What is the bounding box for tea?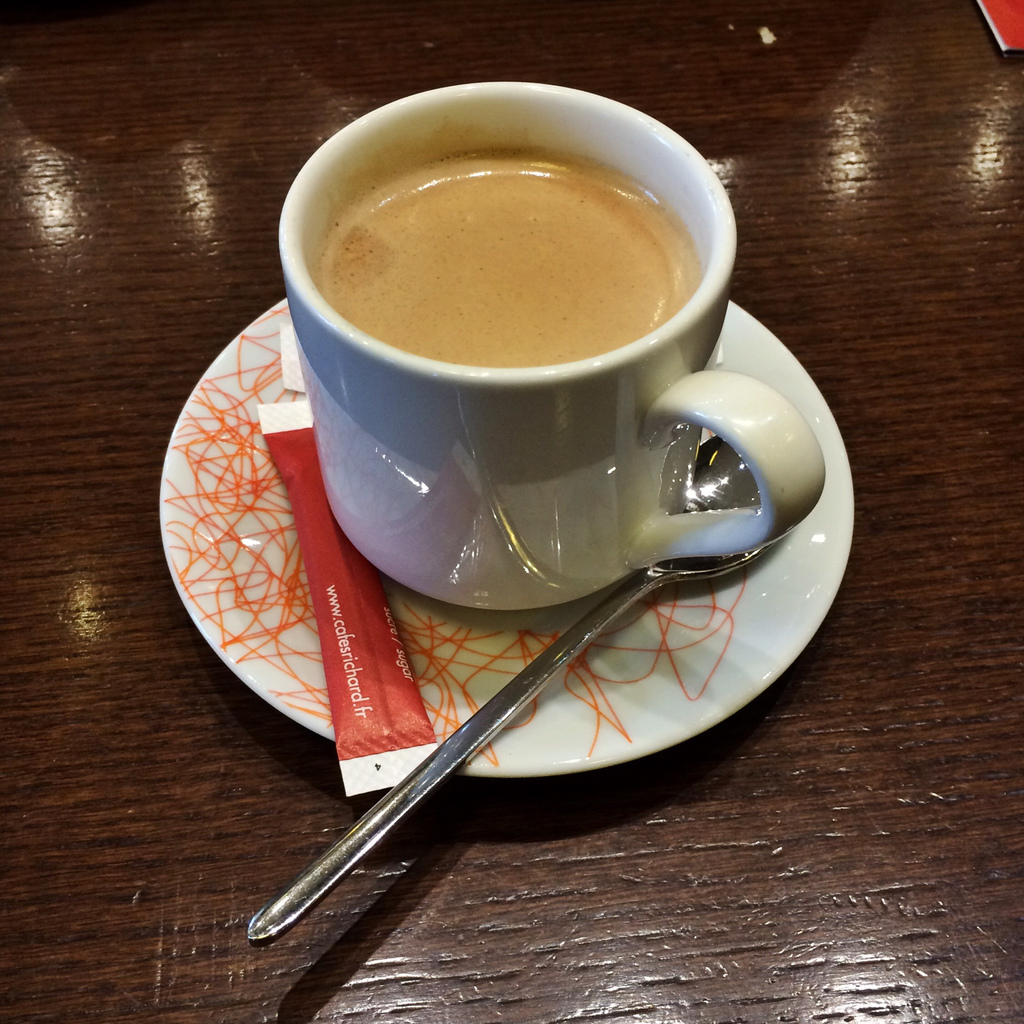
308/150/701/370.
